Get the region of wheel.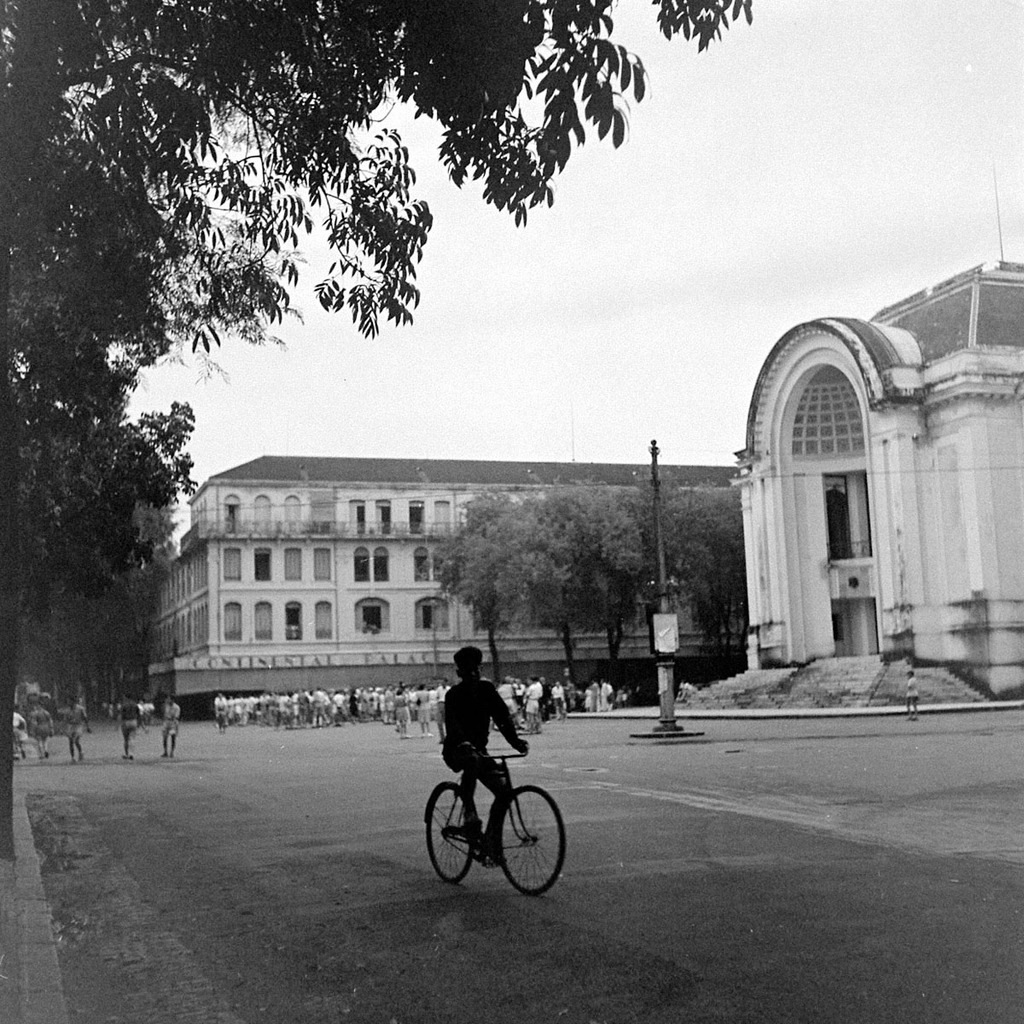
(left=500, top=787, right=566, bottom=894).
